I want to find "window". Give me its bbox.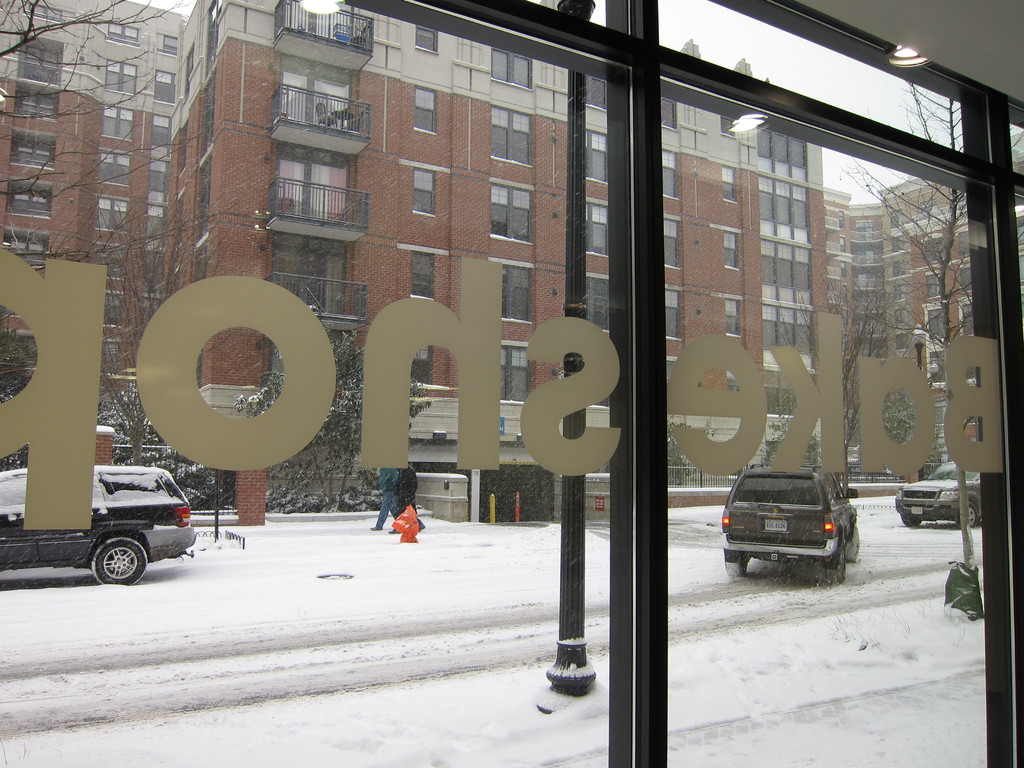
bbox=(580, 196, 614, 261).
